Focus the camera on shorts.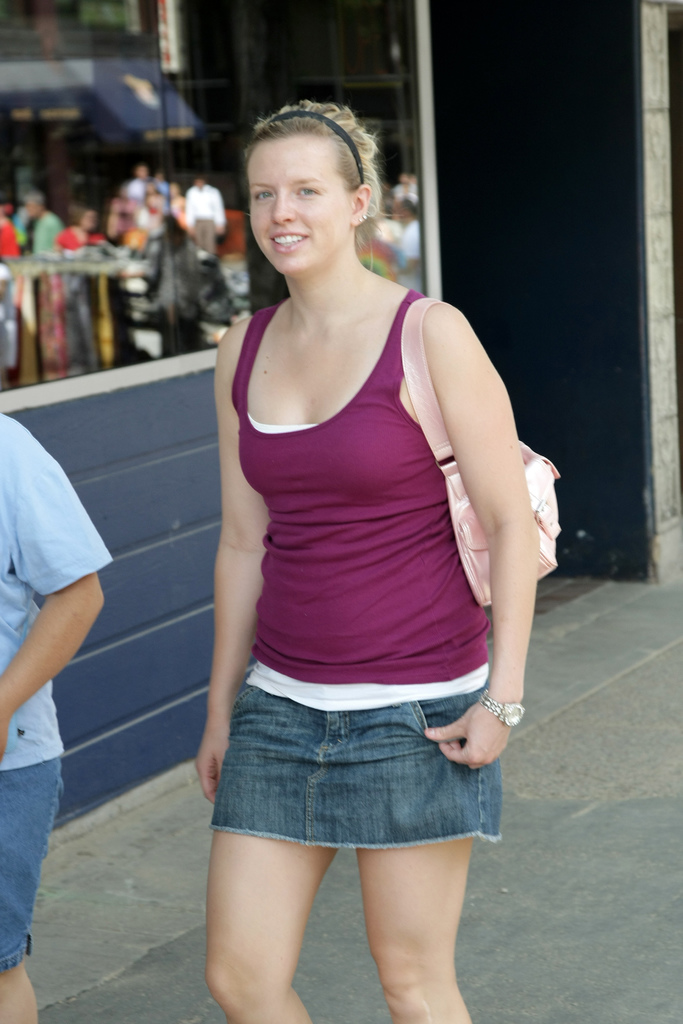
Focus region: x1=0, y1=755, x2=68, y2=973.
